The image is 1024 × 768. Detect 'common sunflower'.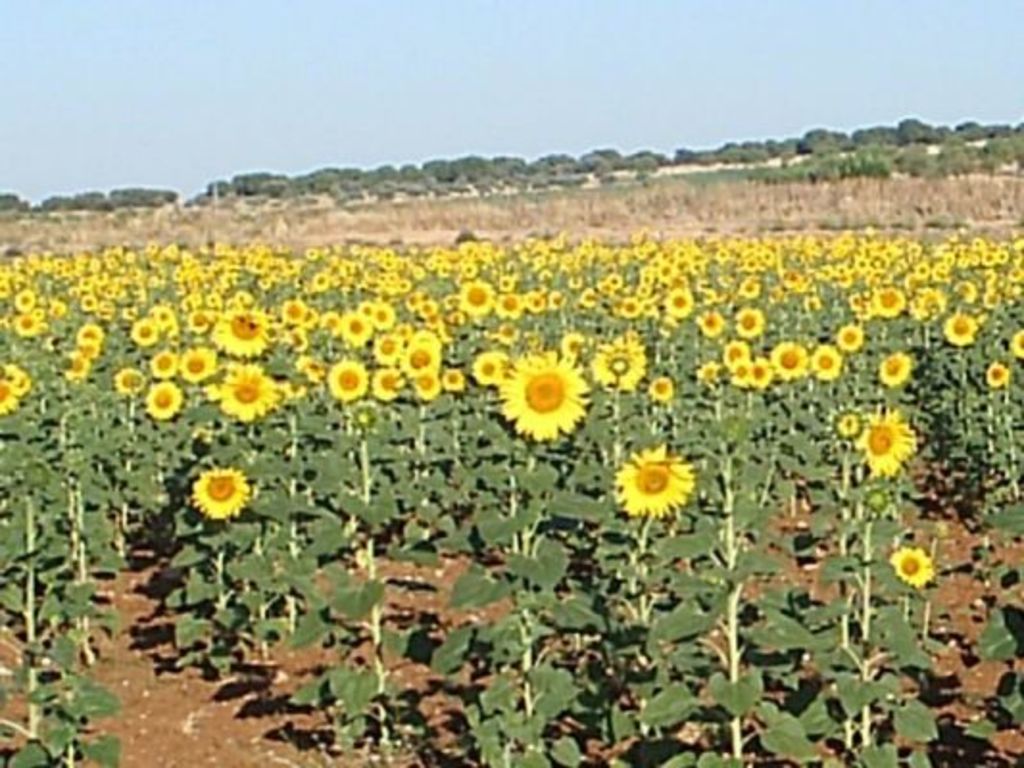
Detection: left=192, top=467, right=240, bottom=518.
